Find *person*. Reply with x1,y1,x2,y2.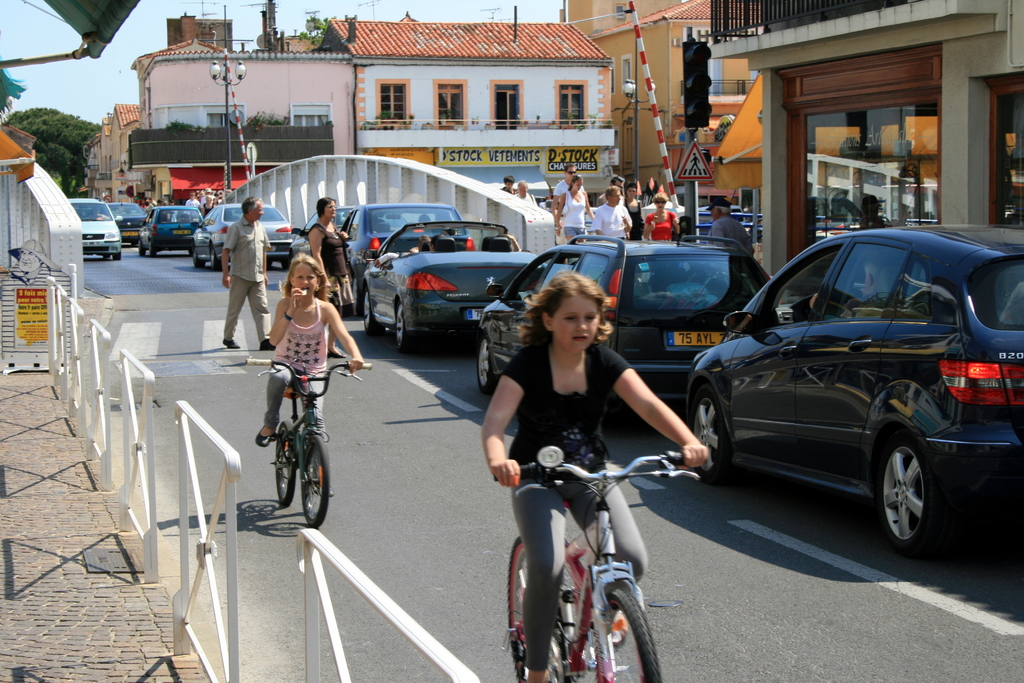
254,252,364,498.
